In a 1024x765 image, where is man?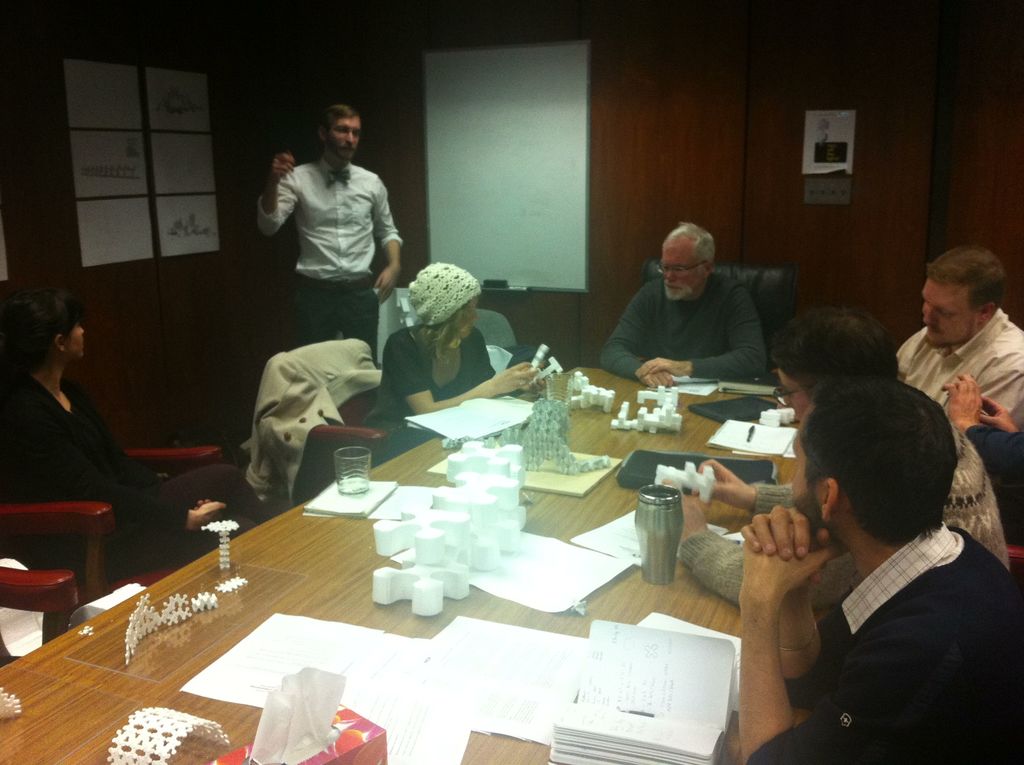
left=596, top=221, right=772, bottom=391.
